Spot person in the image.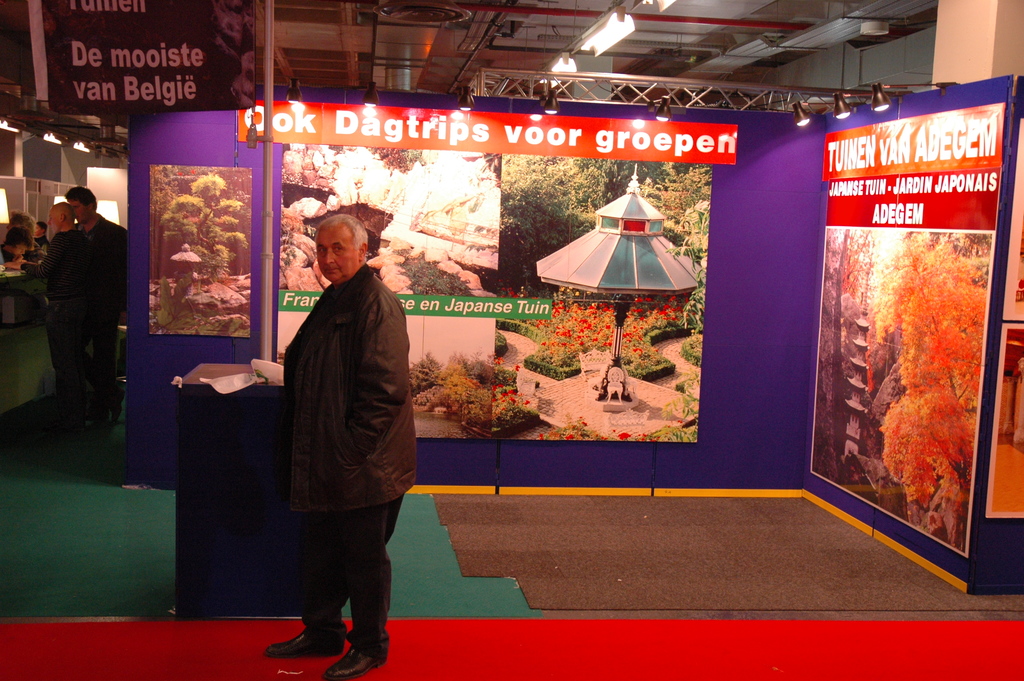
person found at 12/206/38/262.
